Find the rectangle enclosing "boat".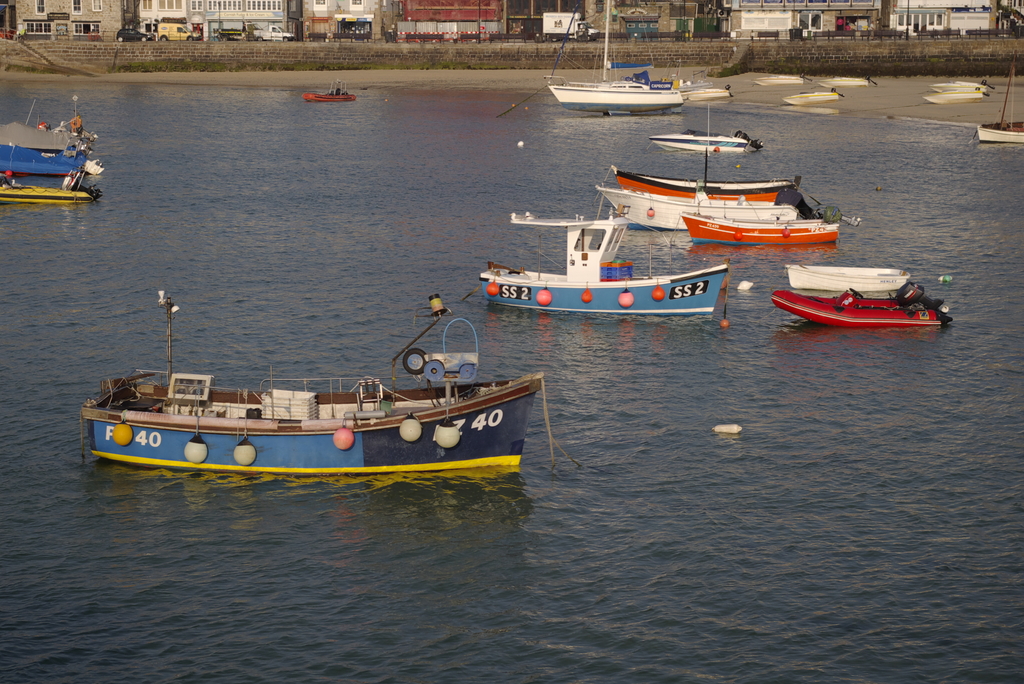
box=[301, 81, 355, 101].
